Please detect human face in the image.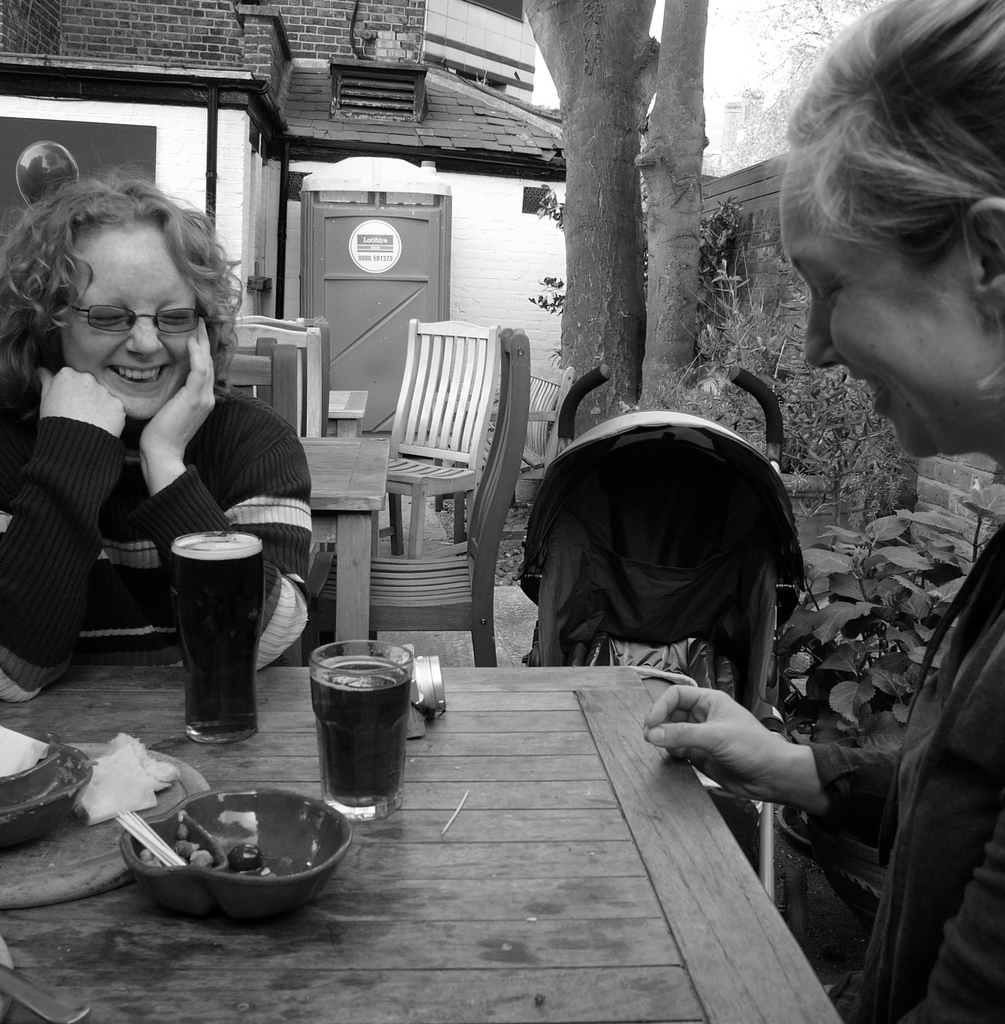
<region>797, 147, 987, 464</region>.
